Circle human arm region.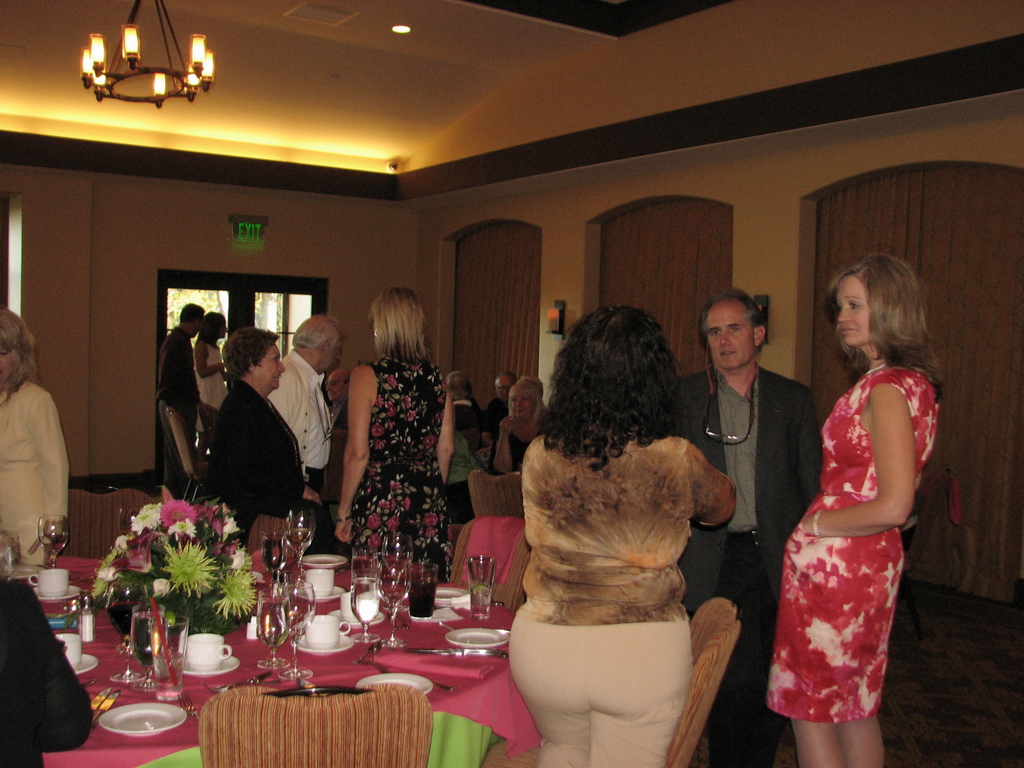
Region: 194/341/228/381.
